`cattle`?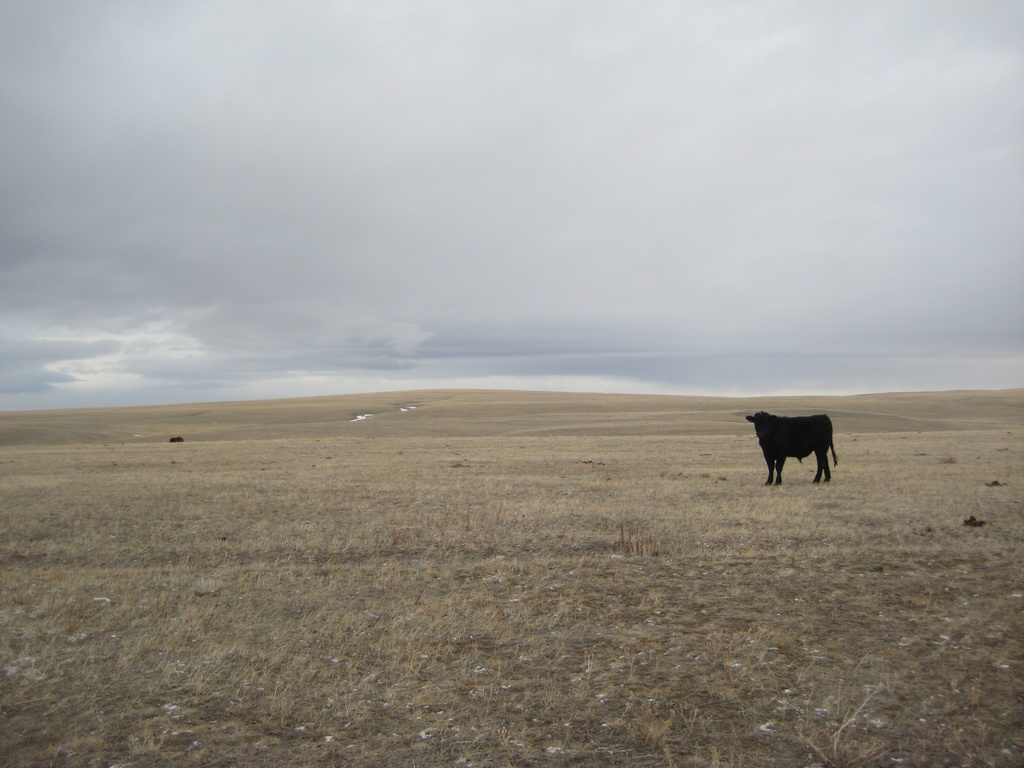
(740,407,845,495)
